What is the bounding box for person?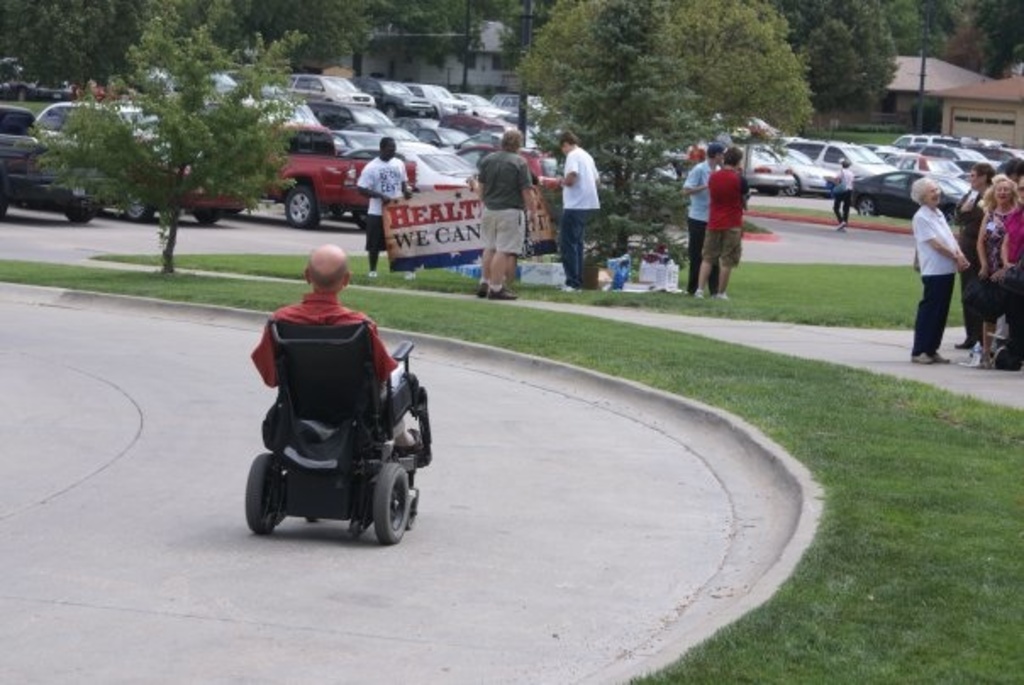
select_region(678, 141, 721, 300).
